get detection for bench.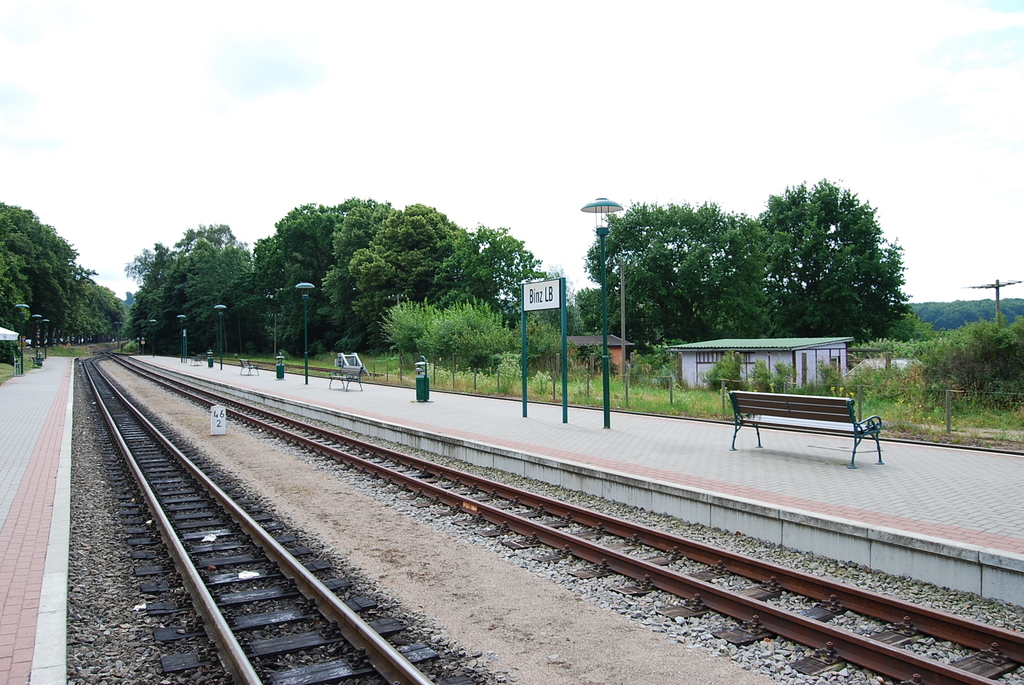
Detection: locate(234, 353, 259, 375).
